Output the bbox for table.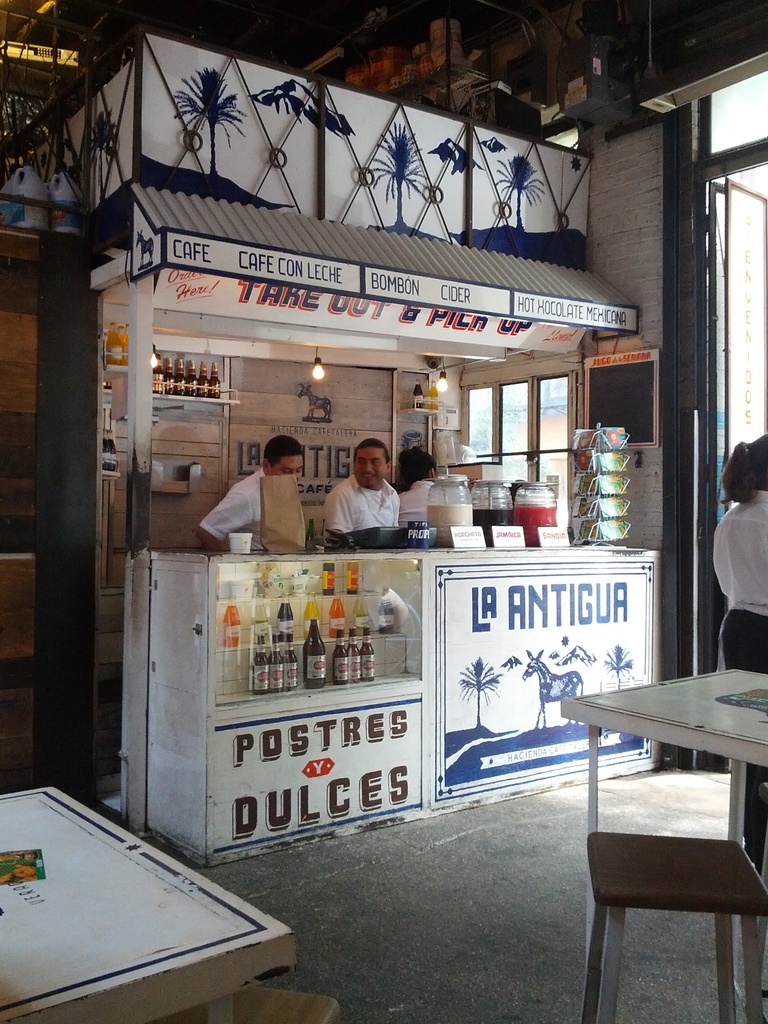
l=0, t=780, r=299, b=1023.
